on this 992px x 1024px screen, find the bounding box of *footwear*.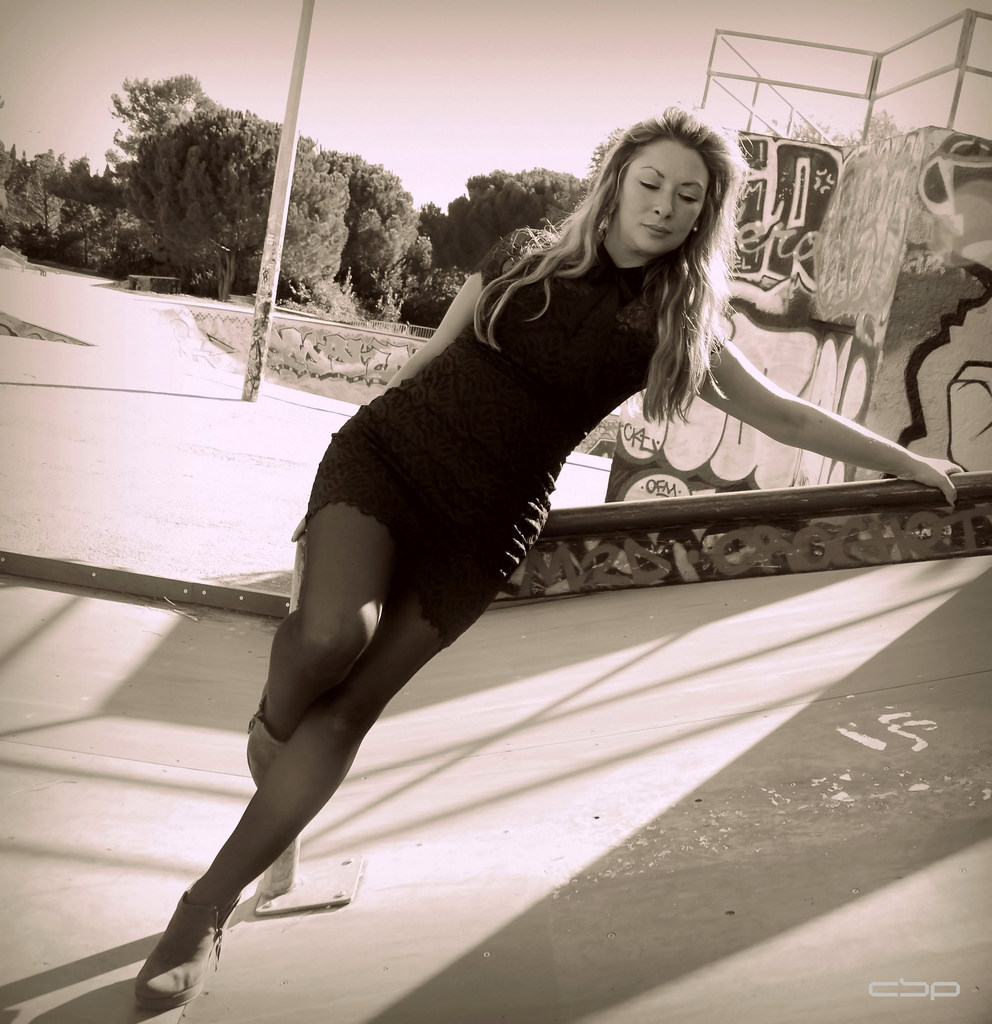
Bounding box: x1=126, y1=872, x2=235, y2=1001.
